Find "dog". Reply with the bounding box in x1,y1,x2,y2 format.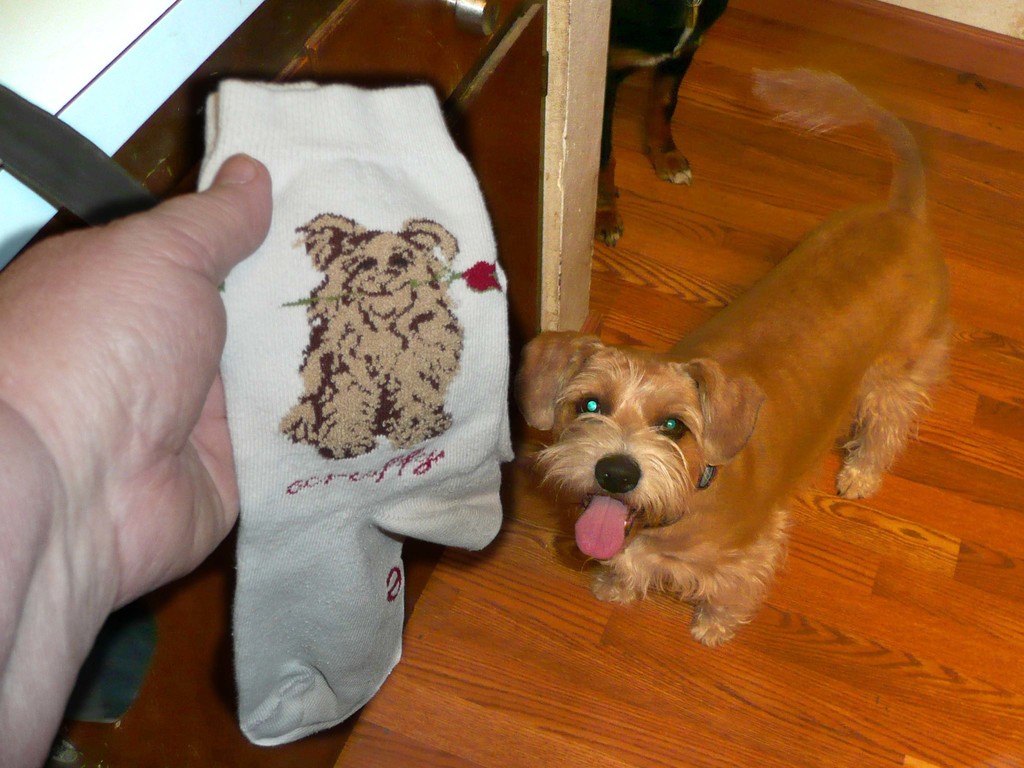
277,213,465,463.
